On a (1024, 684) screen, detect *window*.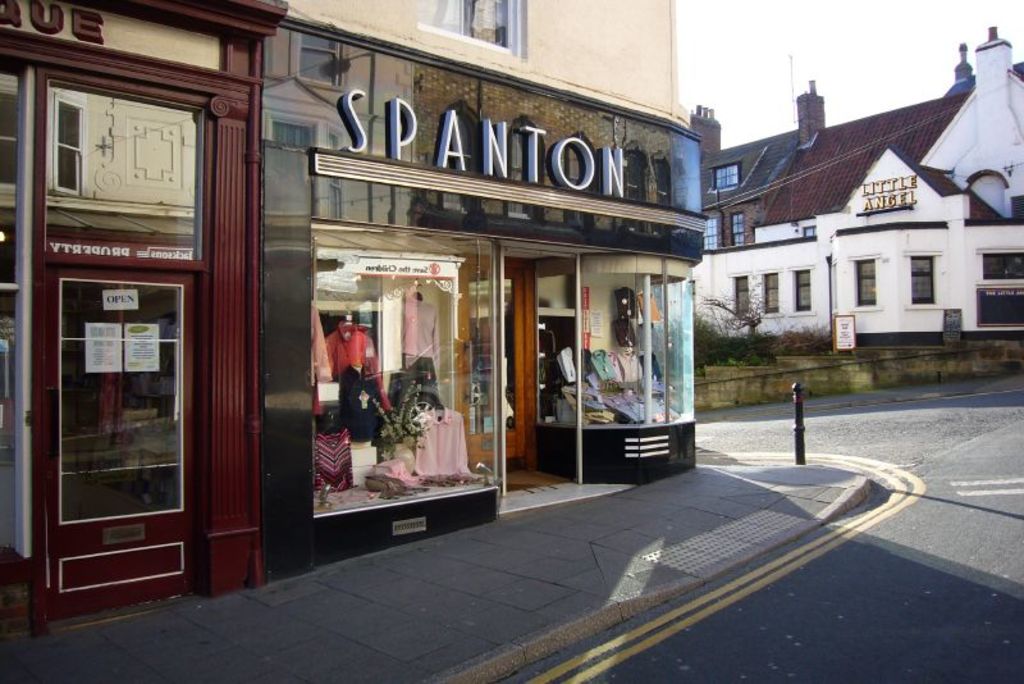
left=723, top=269, right=750, bottom=319.
